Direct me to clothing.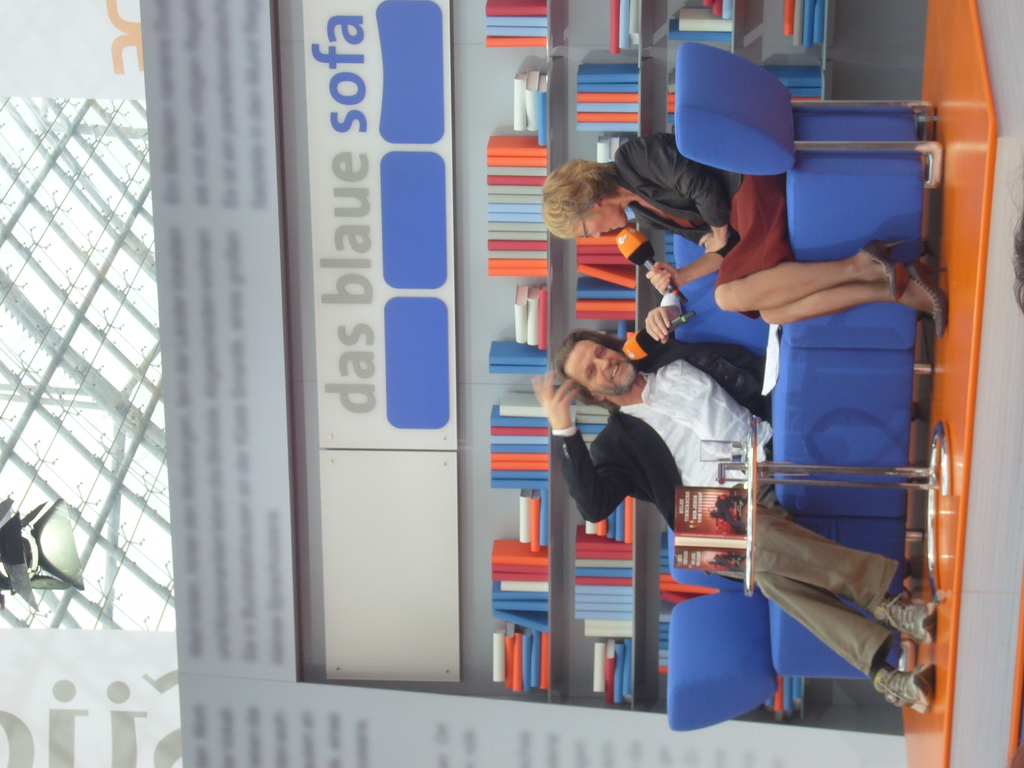
Direction: 716, 171, 787, 282.
